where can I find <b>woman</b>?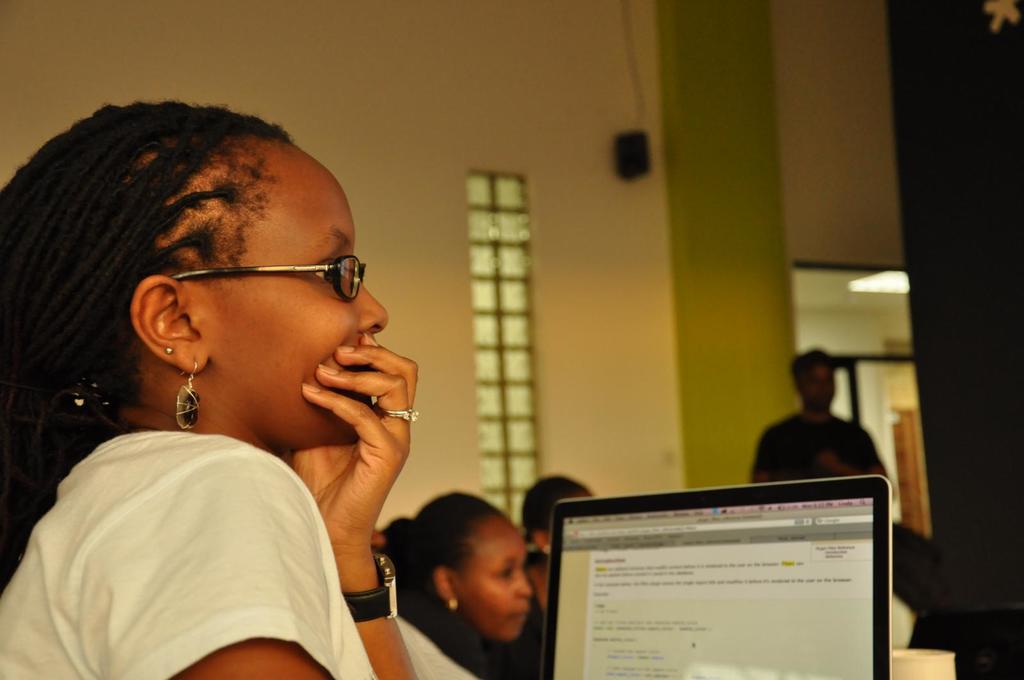
You can find it at <box>0,95,419,679</box>.
